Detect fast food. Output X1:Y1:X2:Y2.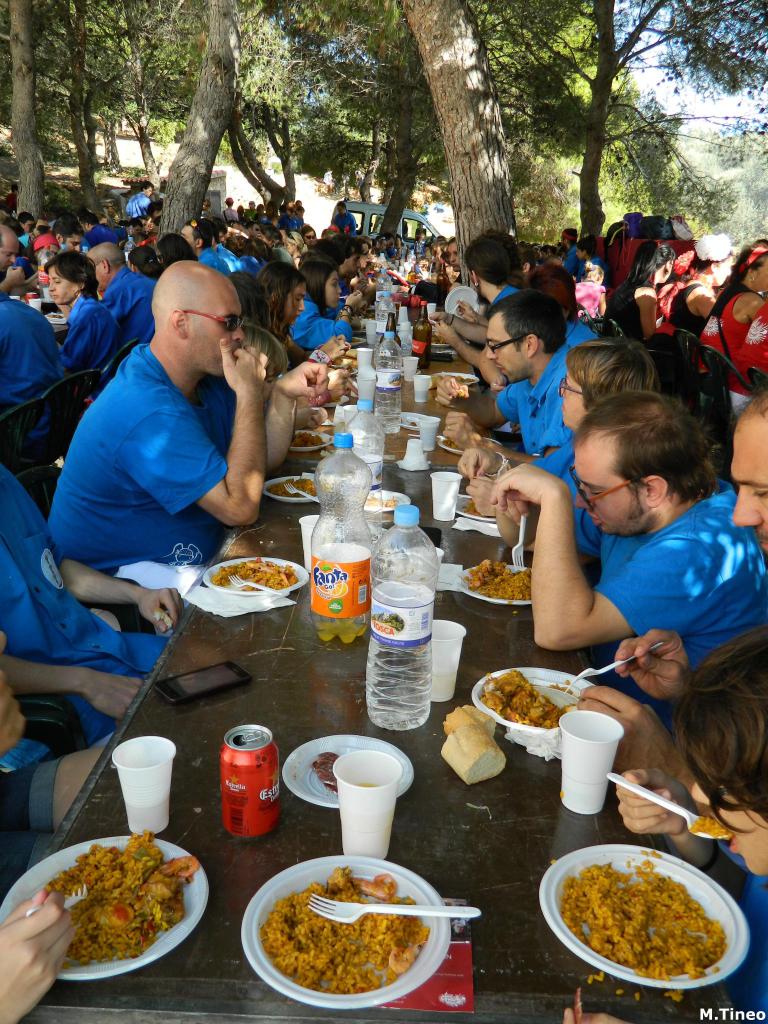
446:370:483:387.
